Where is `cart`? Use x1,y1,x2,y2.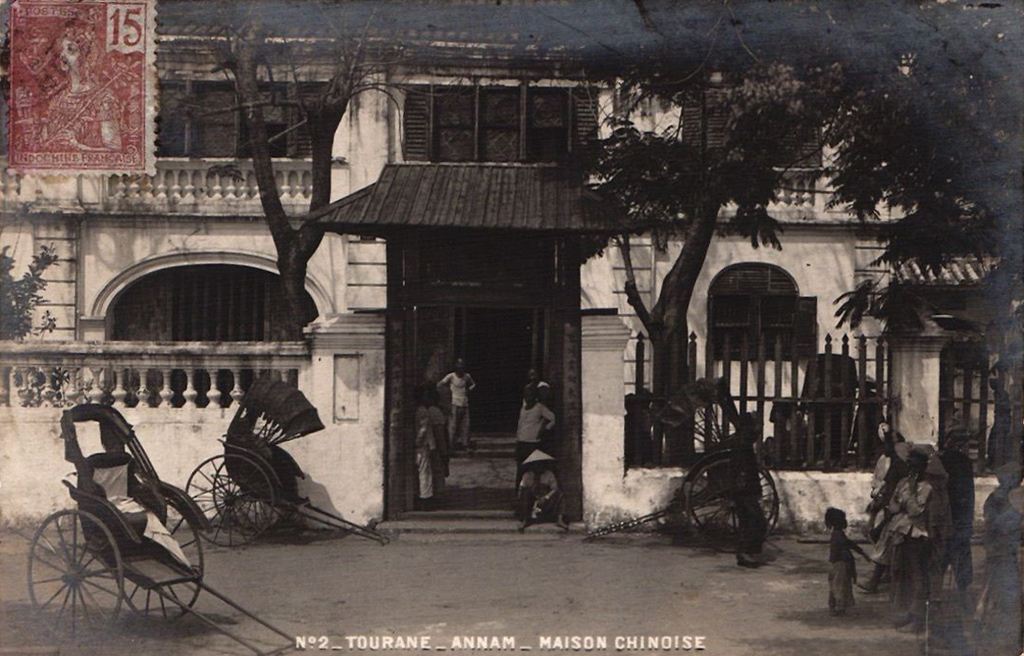
24,403,305,655.
